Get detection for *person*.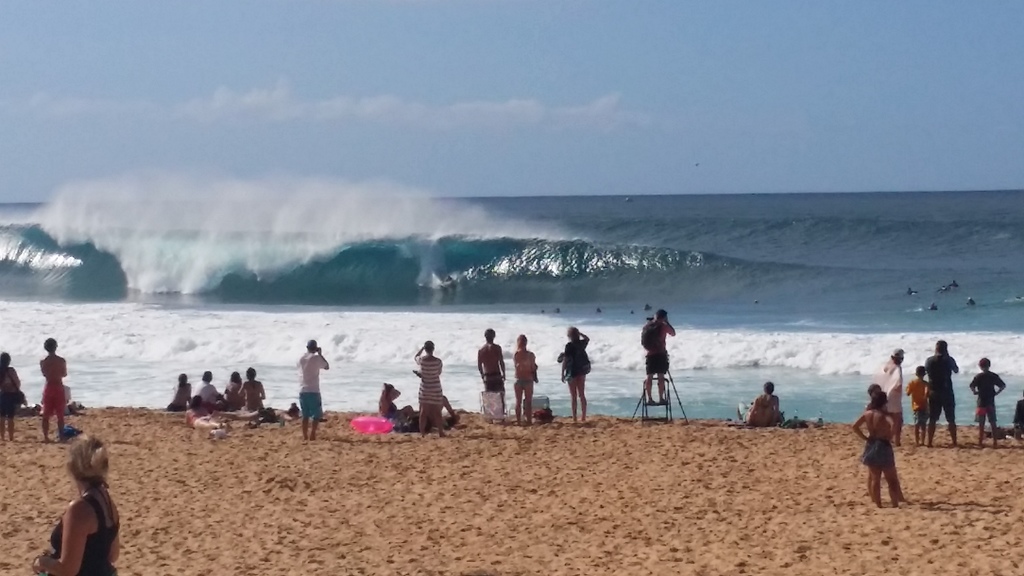
Detection: [37, 431, 125, 575].
